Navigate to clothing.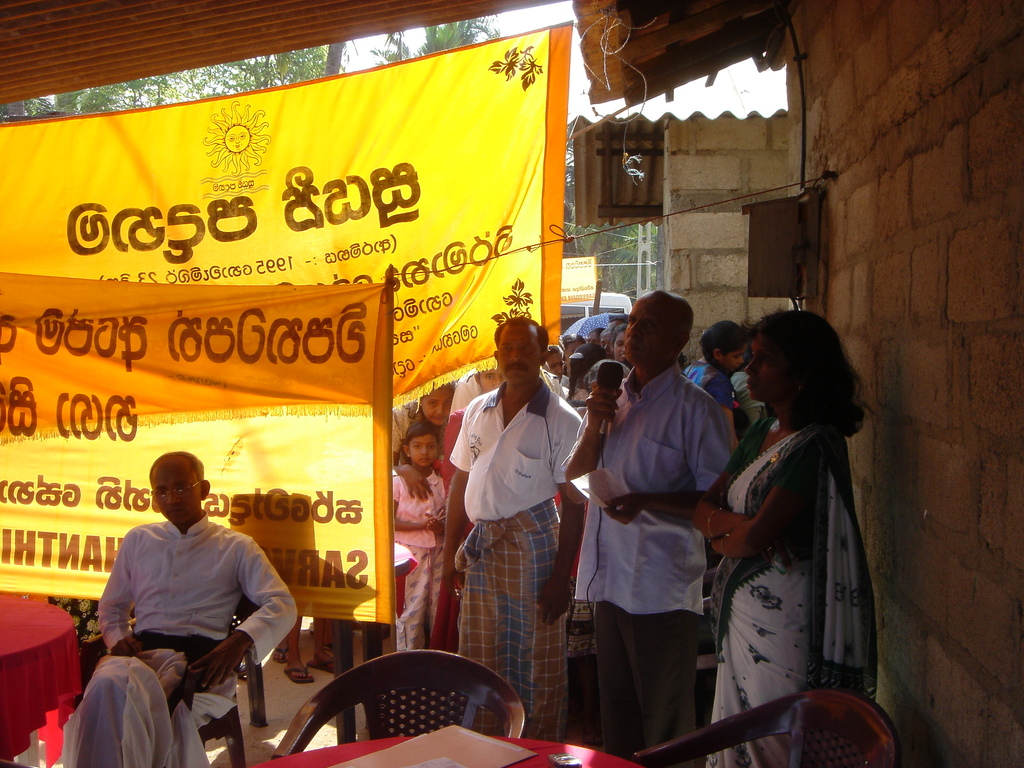
Navigation target: <bbox>90, 494, 293, 724</bbox>.
